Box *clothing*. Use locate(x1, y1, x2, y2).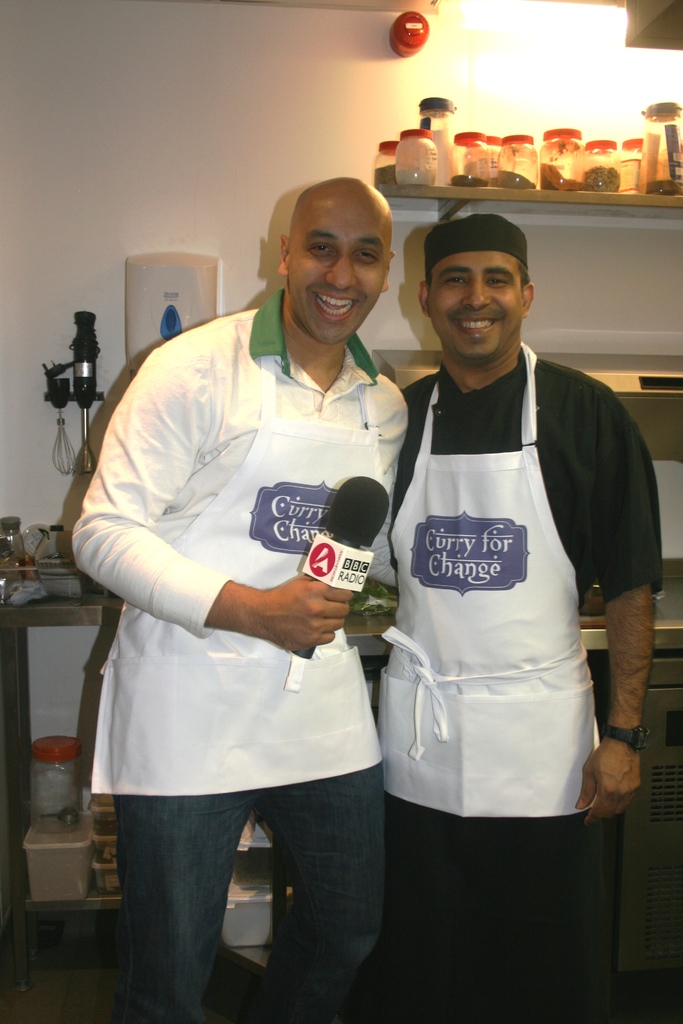
locate(91, 267, 411, 954).
